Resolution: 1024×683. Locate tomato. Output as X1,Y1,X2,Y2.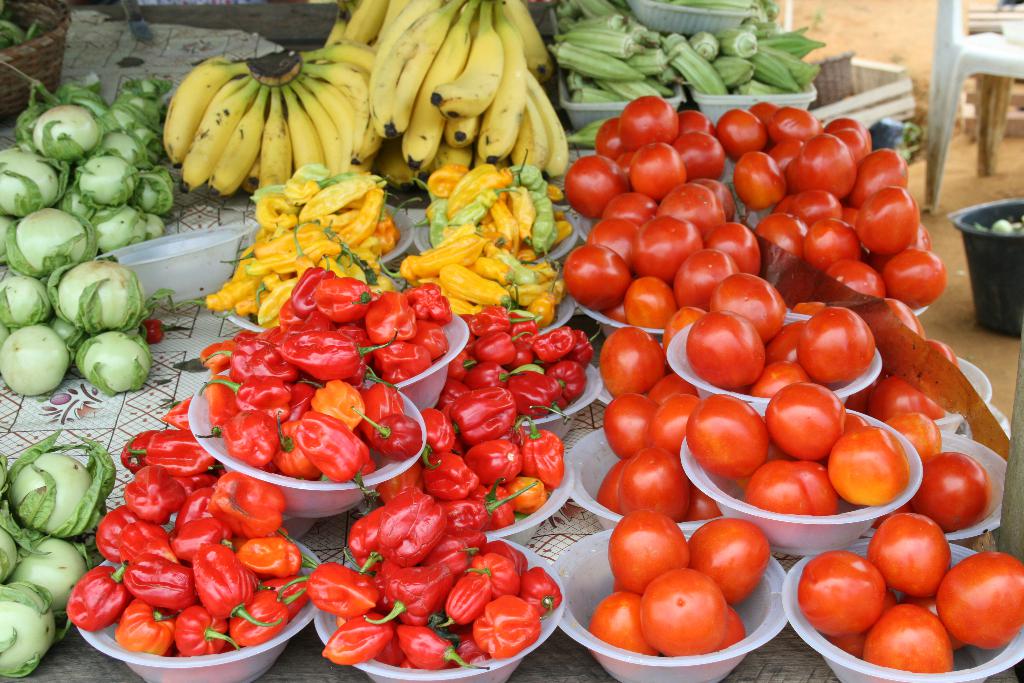
725,609,746,642.
